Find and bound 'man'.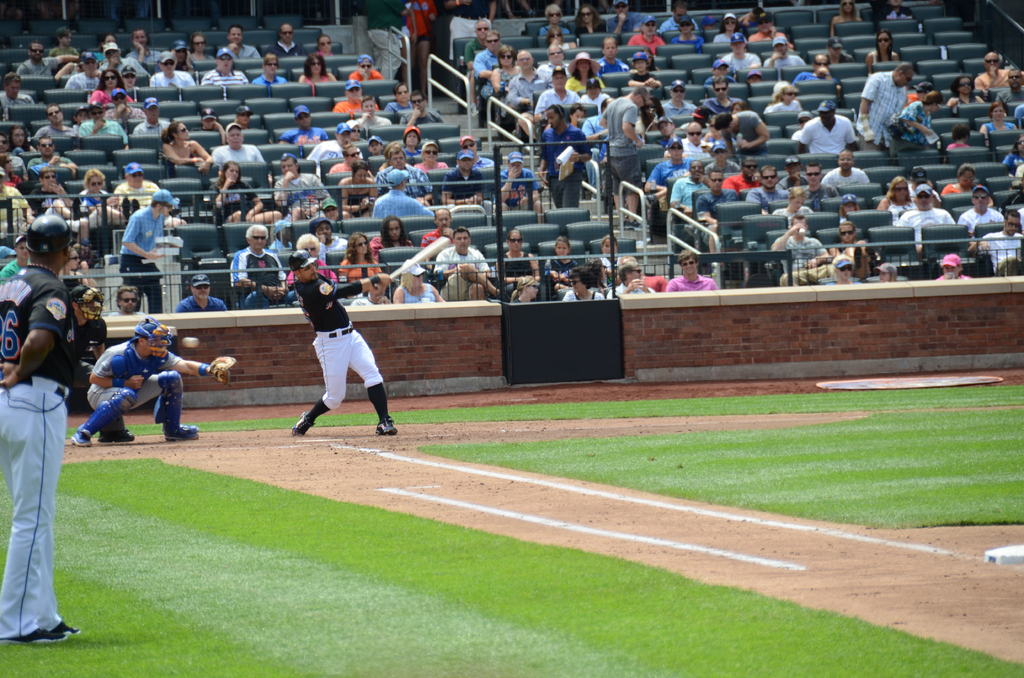
Bound: Rect(598, 88, 645, 223).
